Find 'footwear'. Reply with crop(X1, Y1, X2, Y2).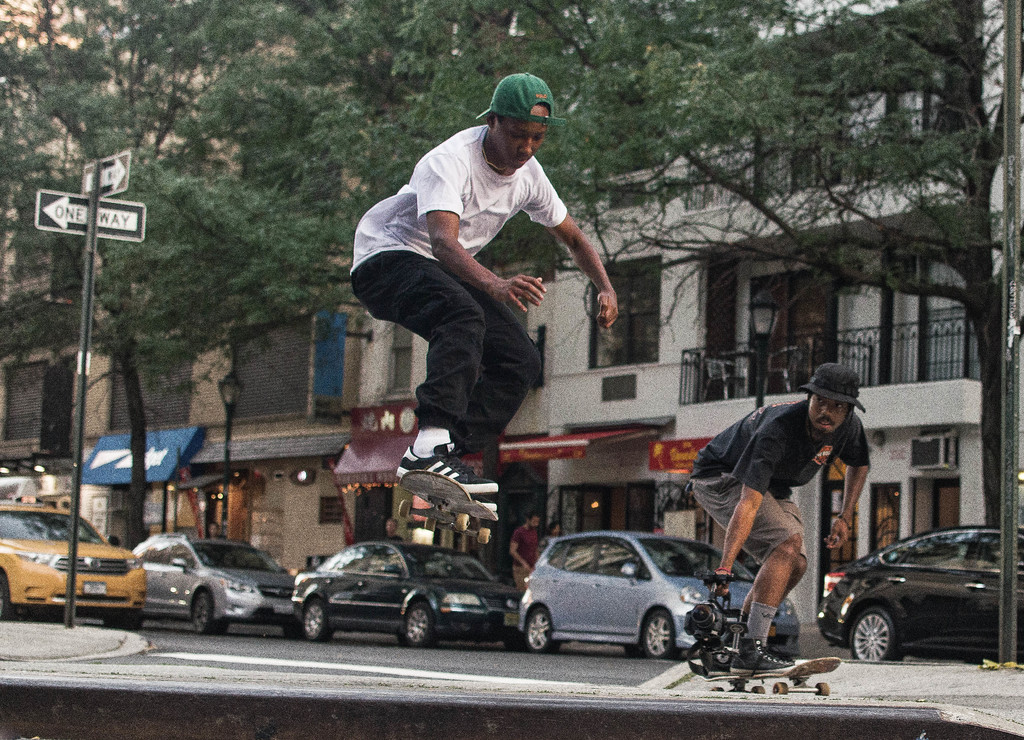
crop(702, 641, 748, 675).
